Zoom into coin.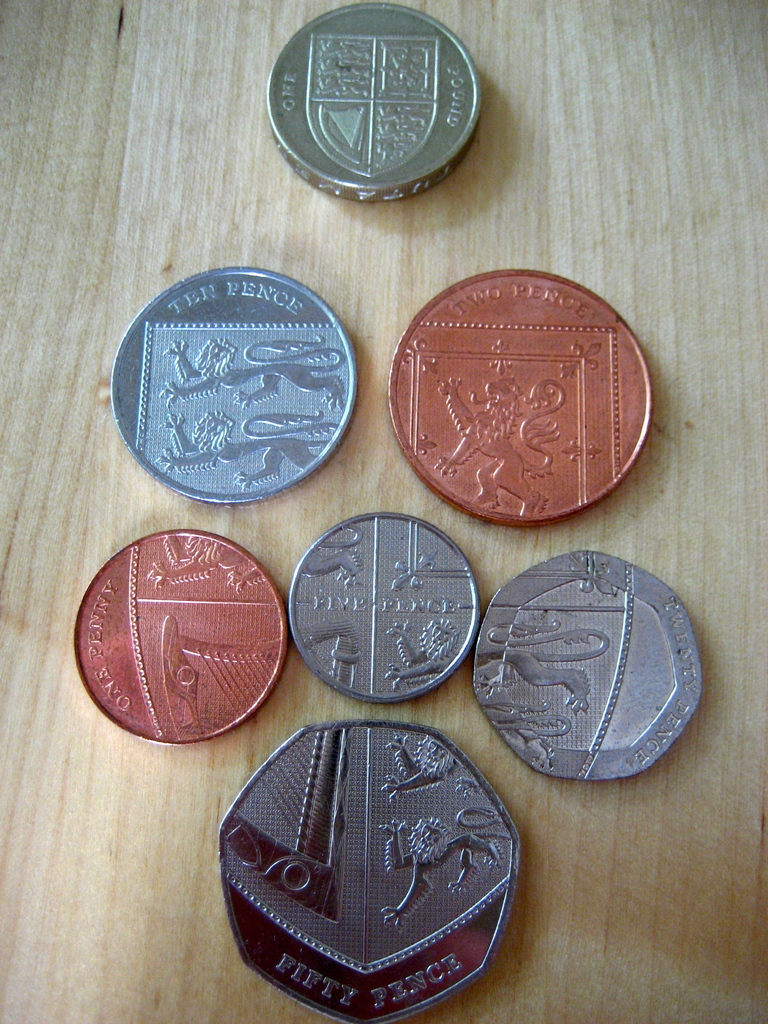
Zoom target: locate(108, 269, 358, 515).
